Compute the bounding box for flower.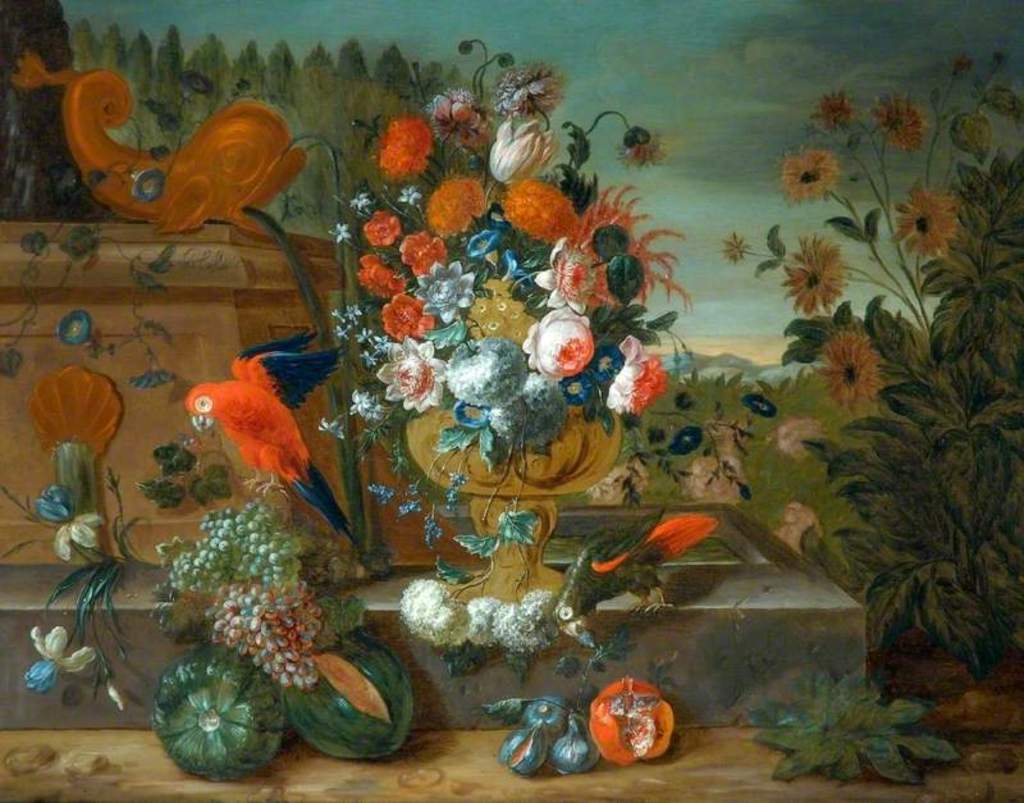
select_region(364, 213, 401, 247).
